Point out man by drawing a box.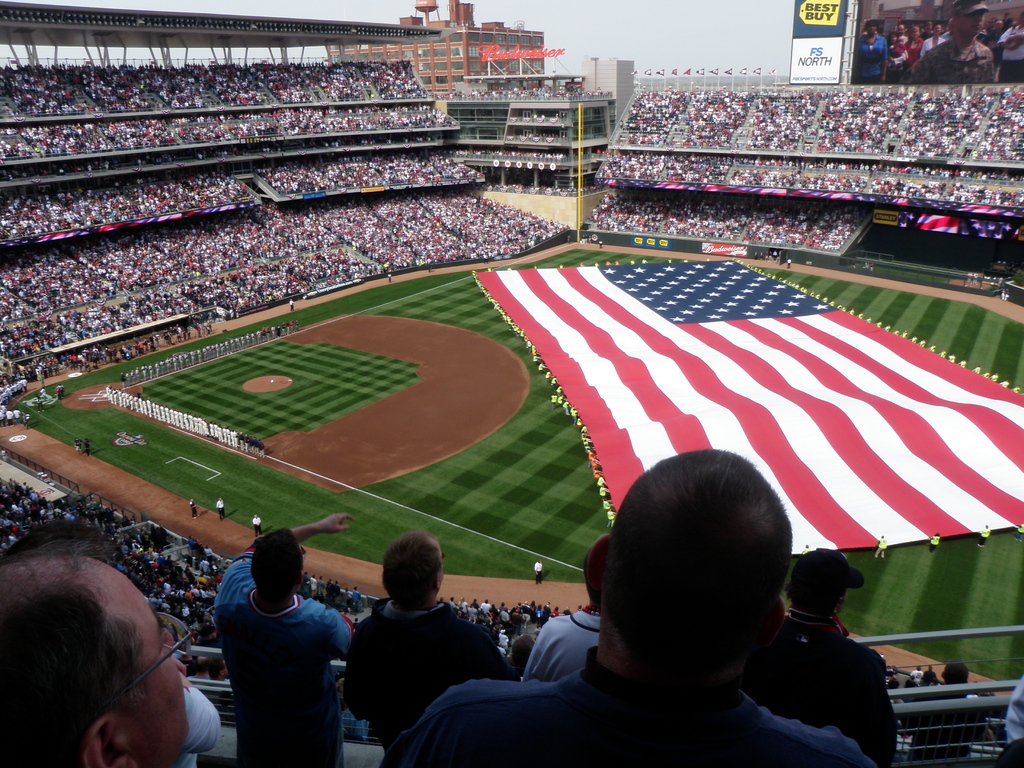
337:526:520:767.
